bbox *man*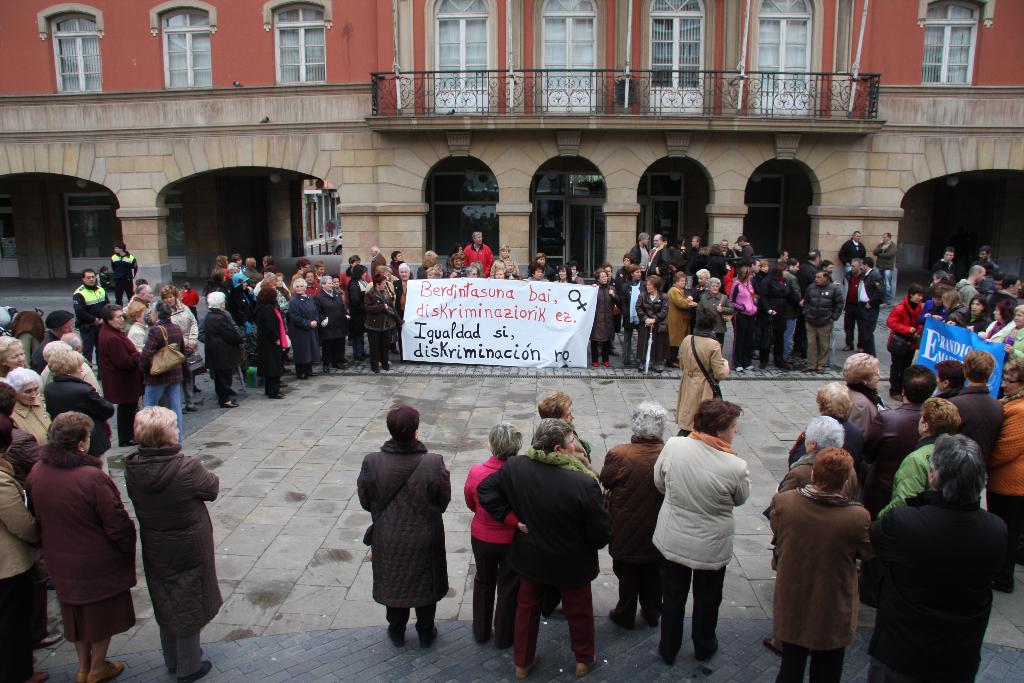
x1=71, y1=269, x2=108, y2=365
